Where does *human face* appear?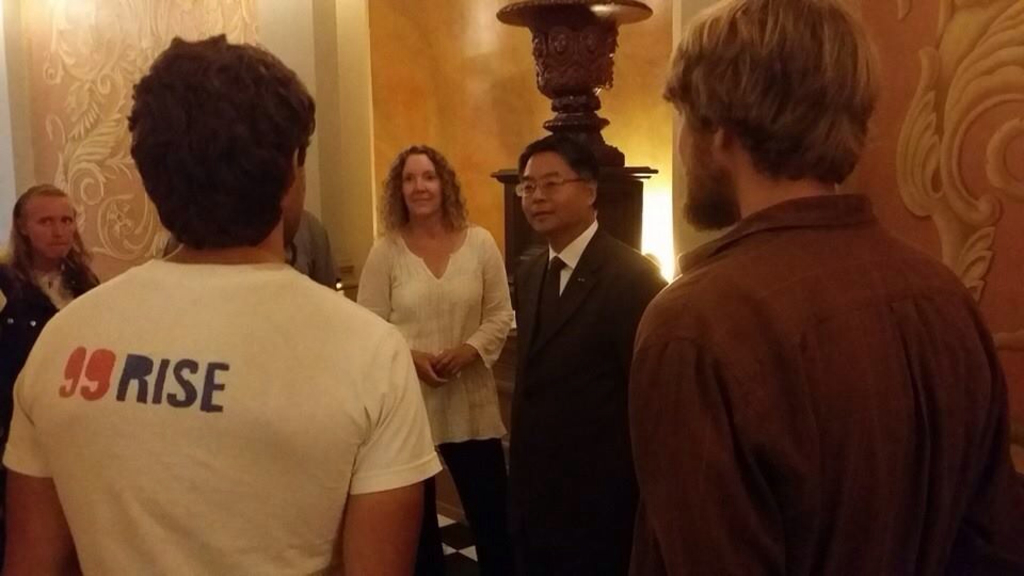
Appears at 28/192/78/262.
